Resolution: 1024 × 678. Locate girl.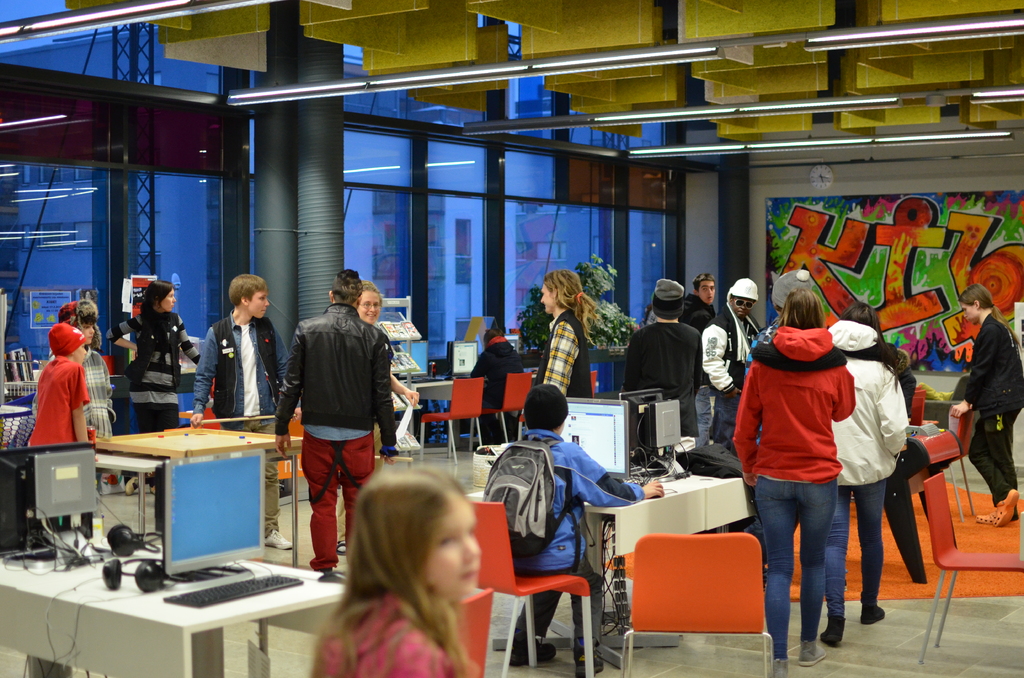
BBox(107, 278, 212, 434).
